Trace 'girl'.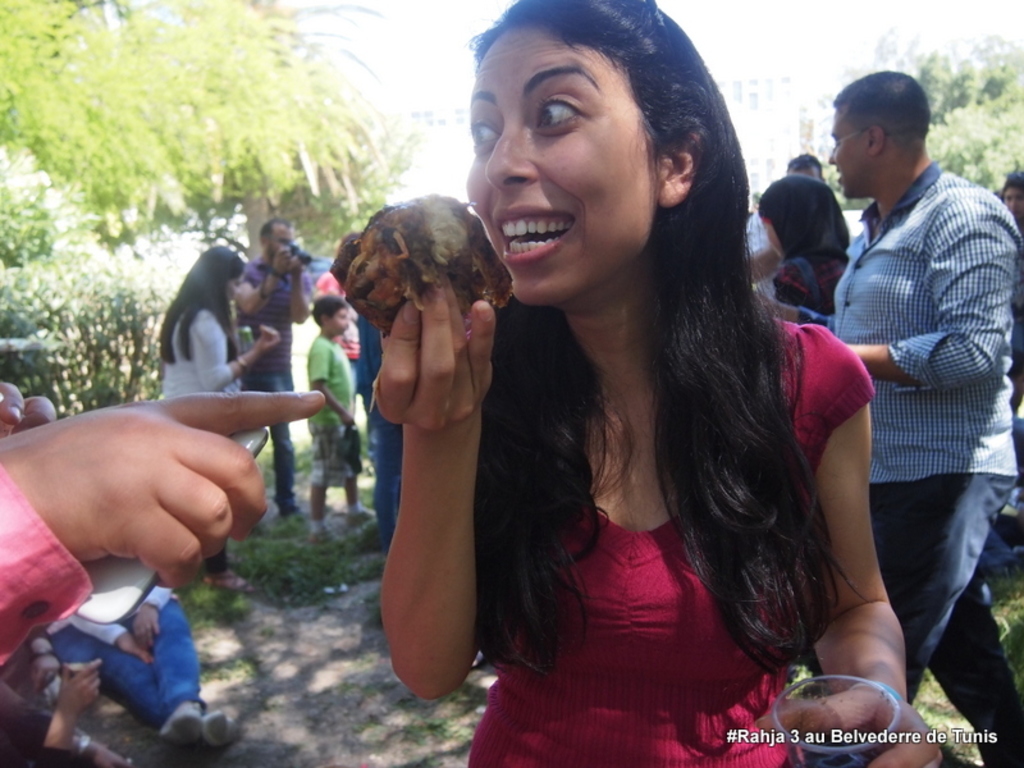
Traced to box(380, 0, 943, 767).
